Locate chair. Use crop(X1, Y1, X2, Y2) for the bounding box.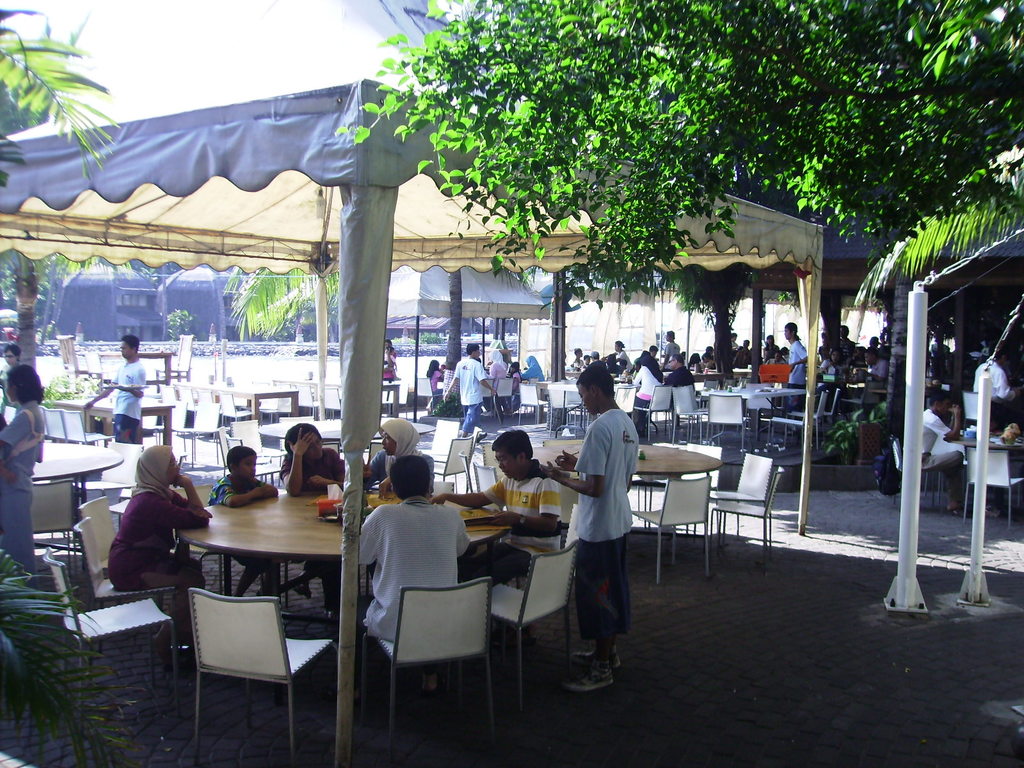
crop(162, 555, 323, 746).
